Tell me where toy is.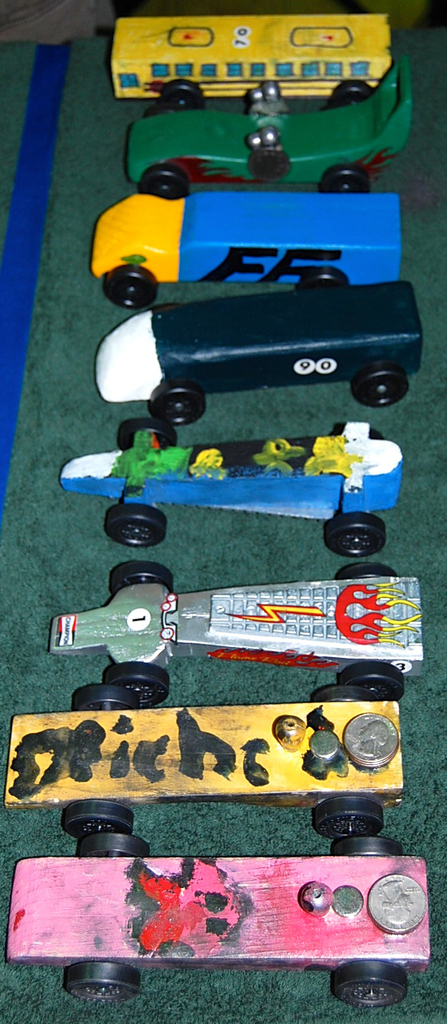
toy is at (x1=8, y1=832, x2=423, y2=1015).
